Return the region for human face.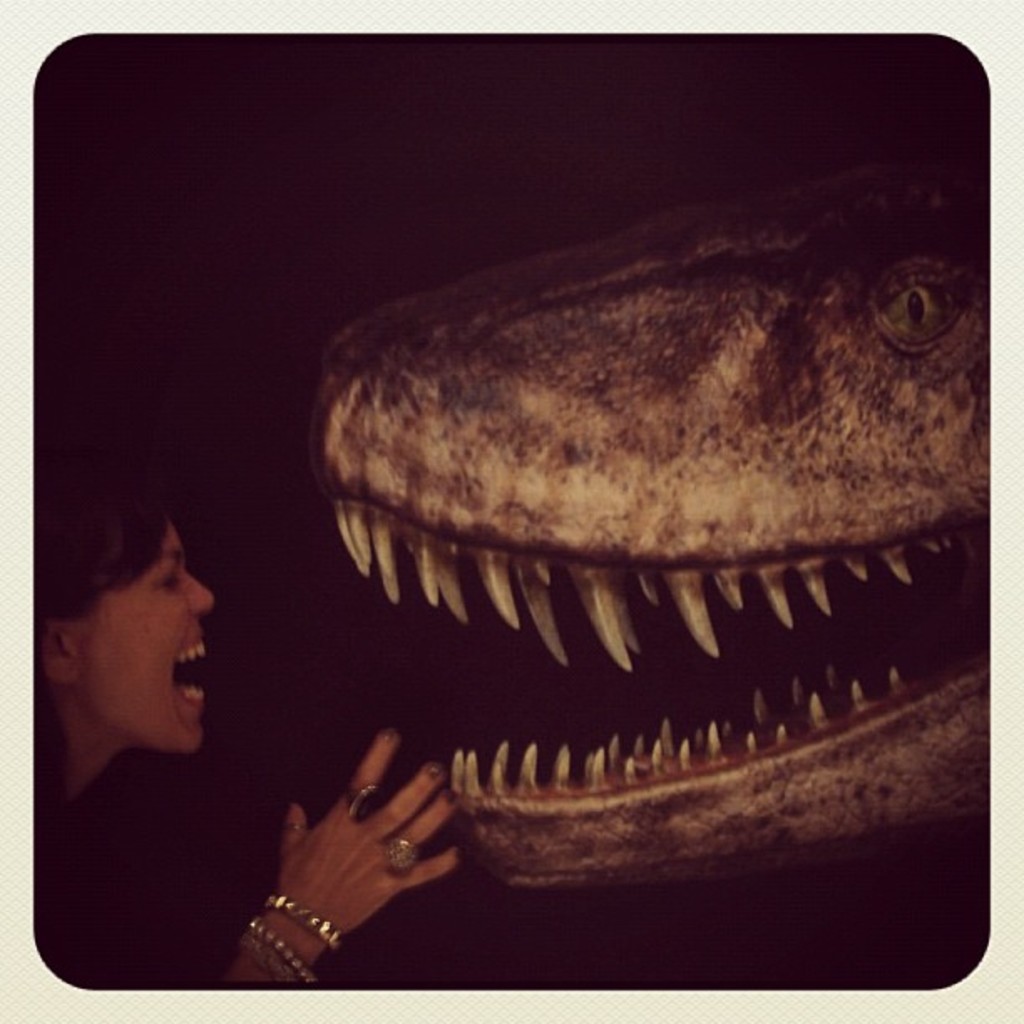
85:525:214:750.
